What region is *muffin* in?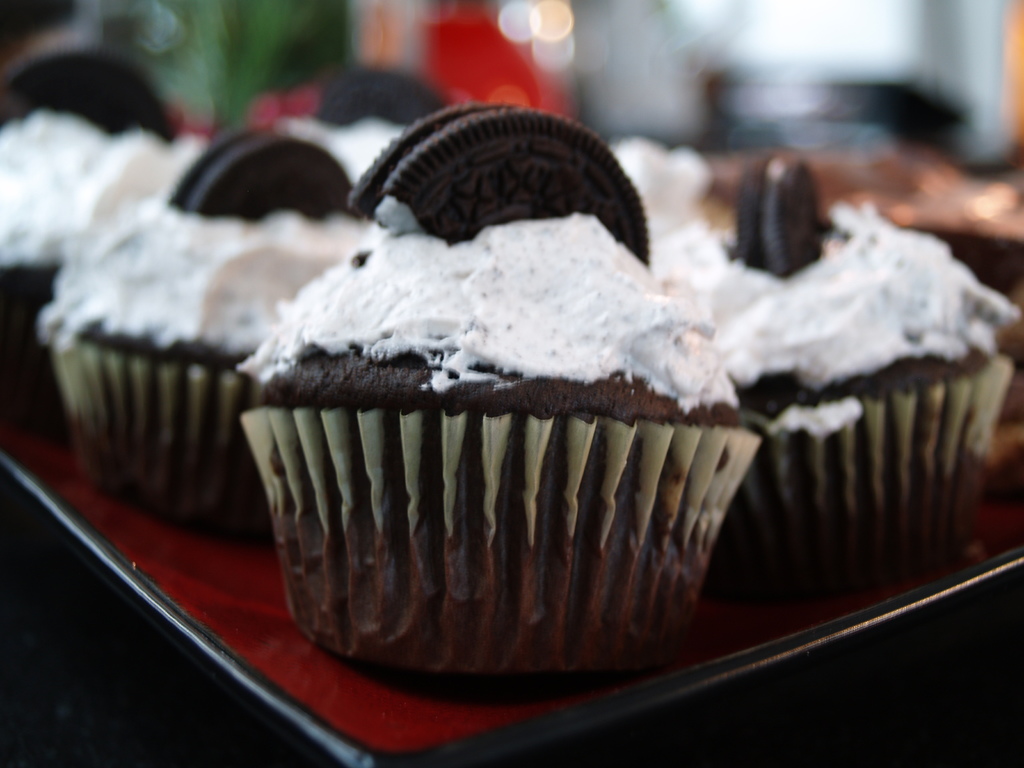
l=0, t=45, r=201, b=427.
